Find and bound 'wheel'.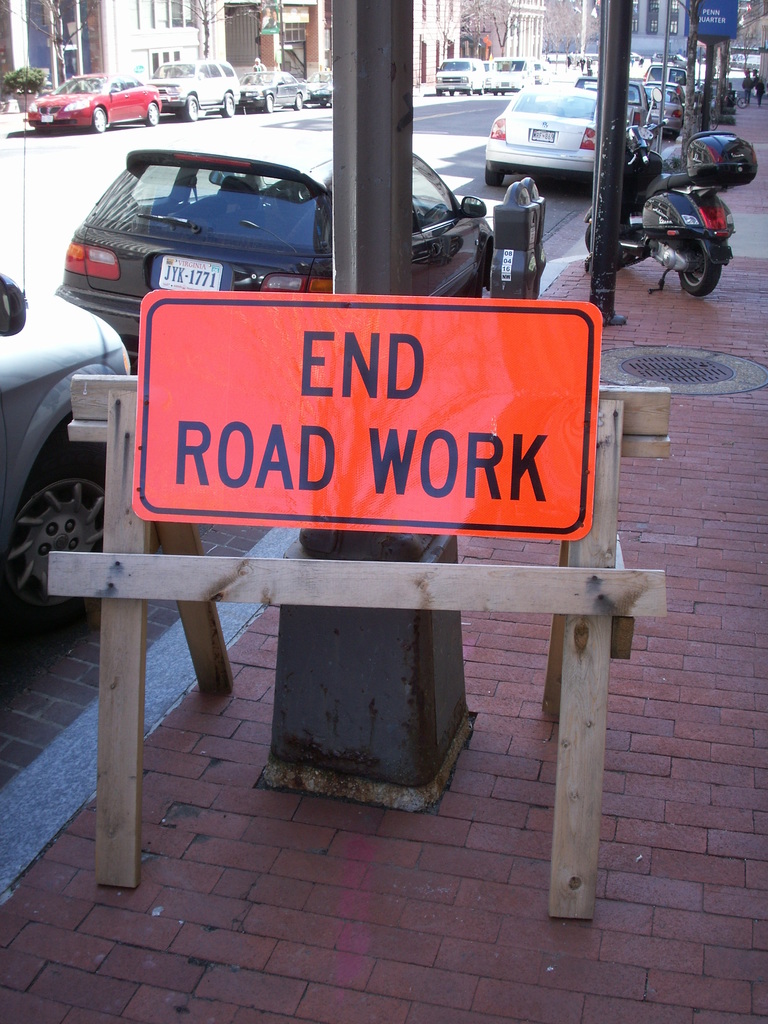
Bound: 184/97/198/122.
